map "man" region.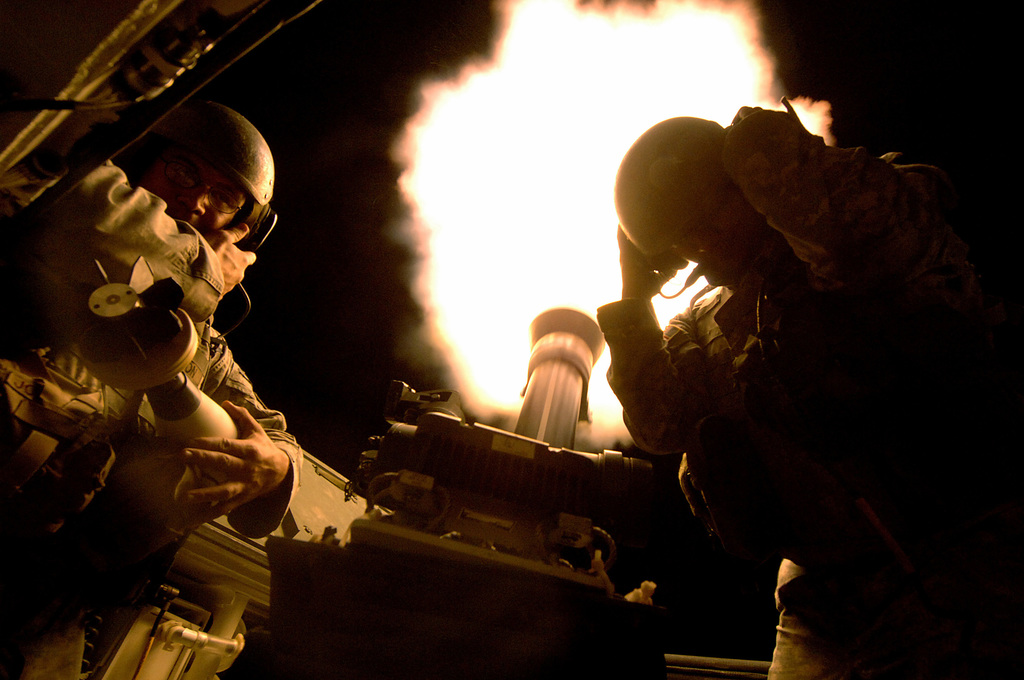
Mapped to Rect(0, 102, 299, 679).
